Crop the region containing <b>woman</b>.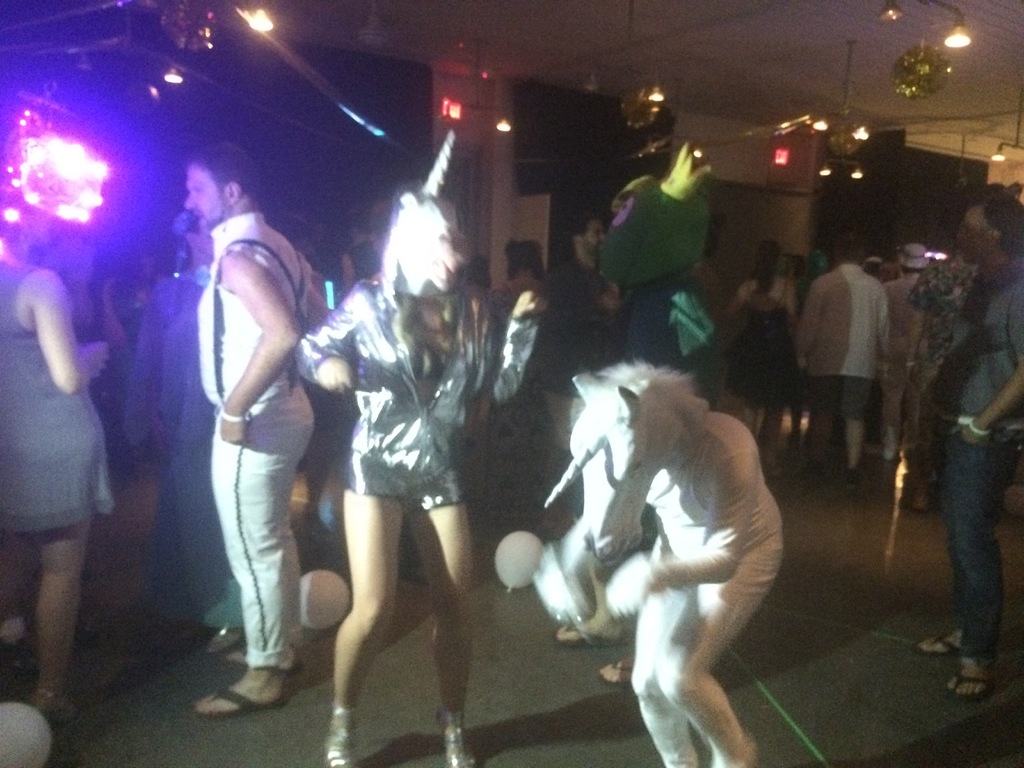
Crop region: locate(294, 199, 544, 767).
